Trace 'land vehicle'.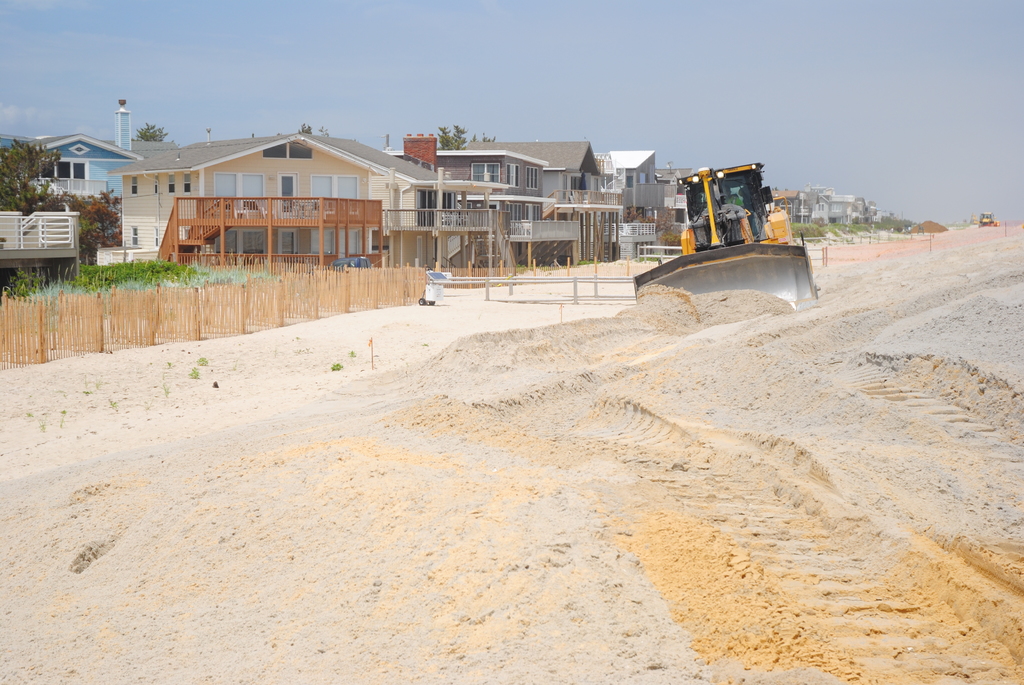
Traced to [975,209,999,229].
